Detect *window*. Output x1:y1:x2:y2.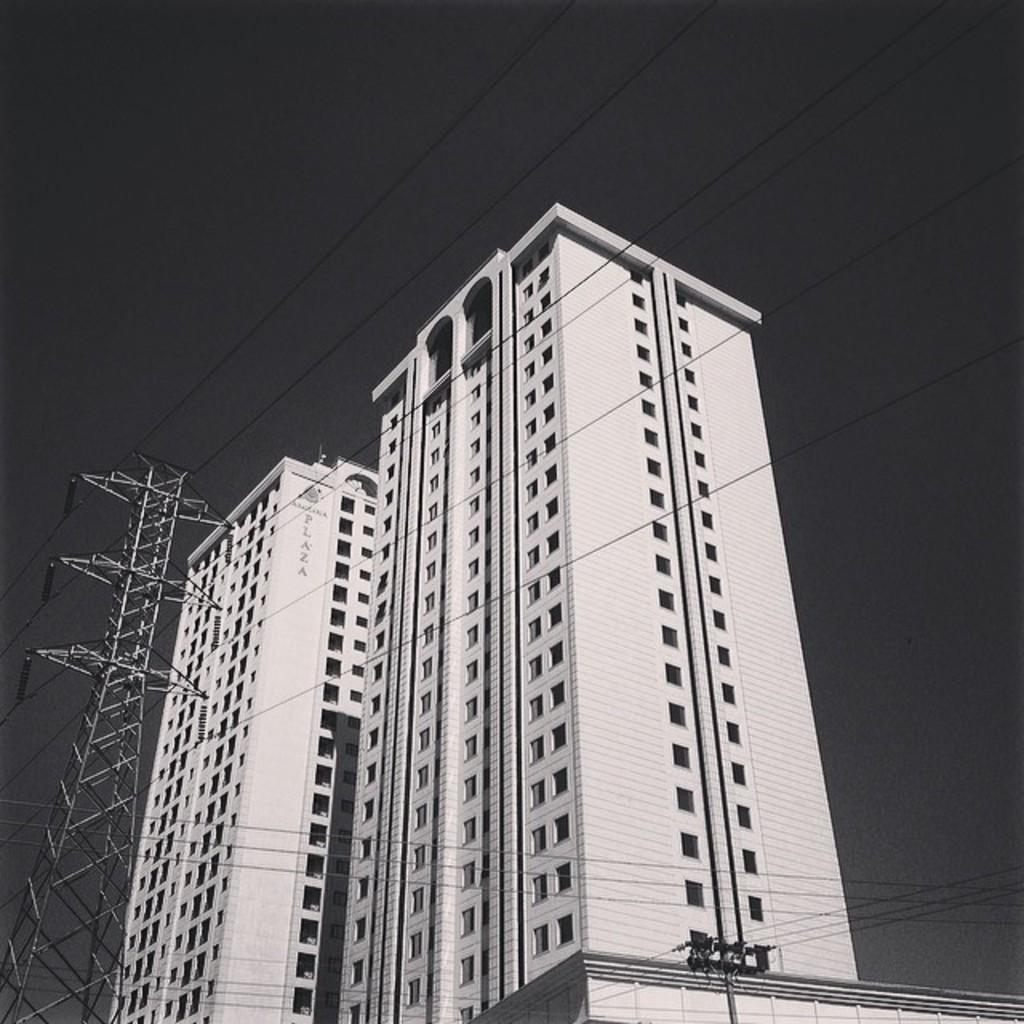
747:893:766:922.
